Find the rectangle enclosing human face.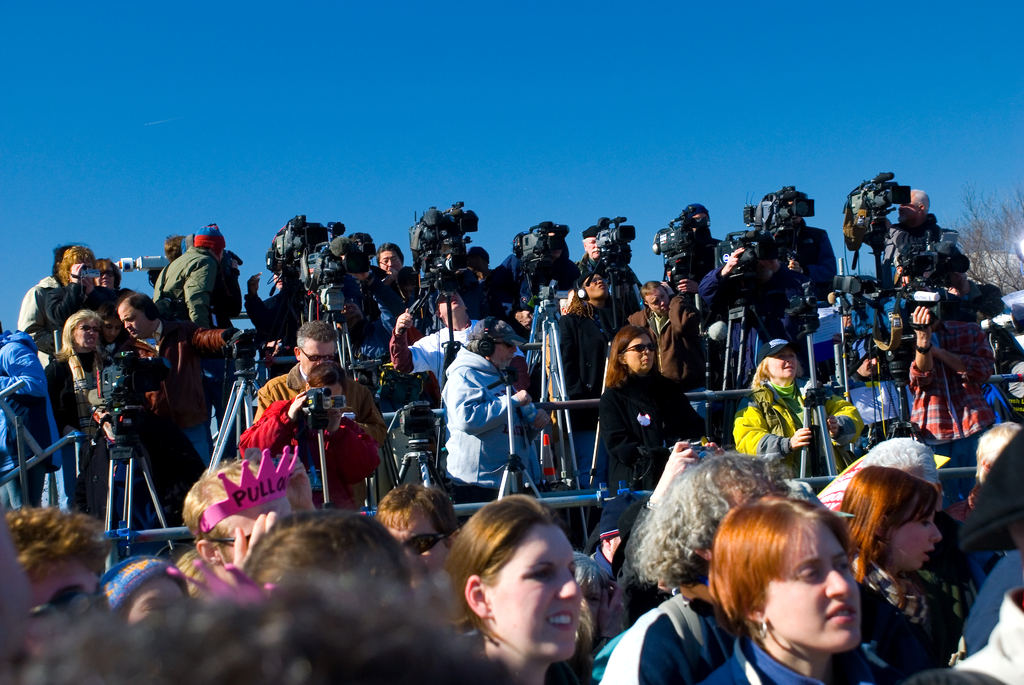
pyautogui.locateOnScreen(116, 306, 148, 338).
